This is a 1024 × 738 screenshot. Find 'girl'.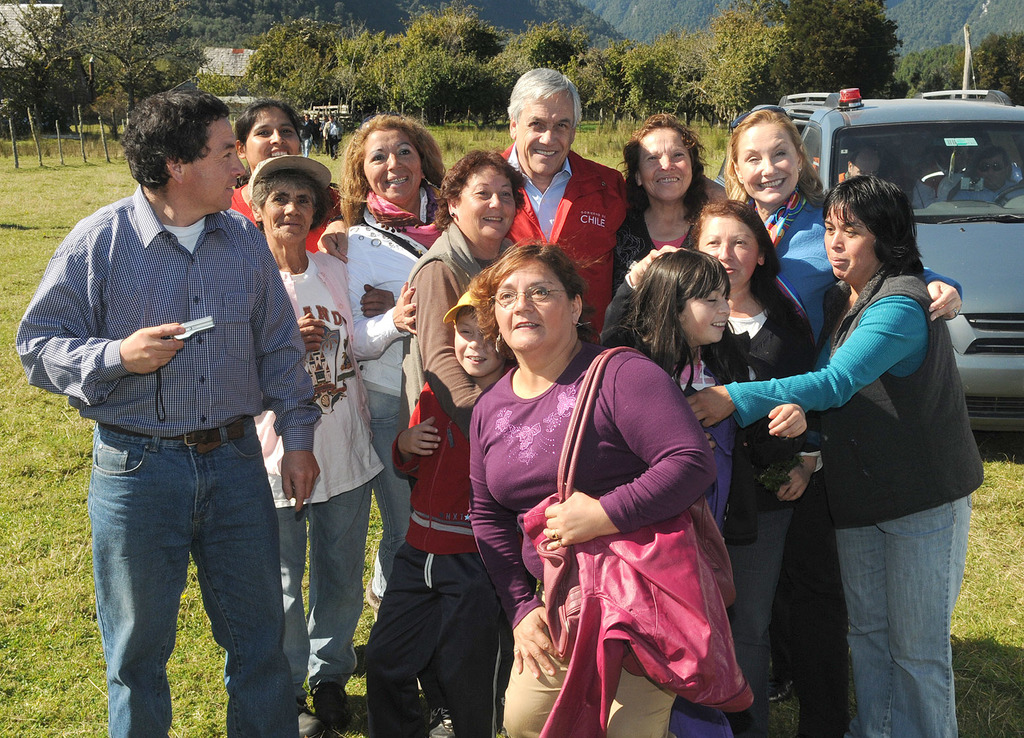
Bounding box: <bbox>612, 247, 809, 737</bbox>.
